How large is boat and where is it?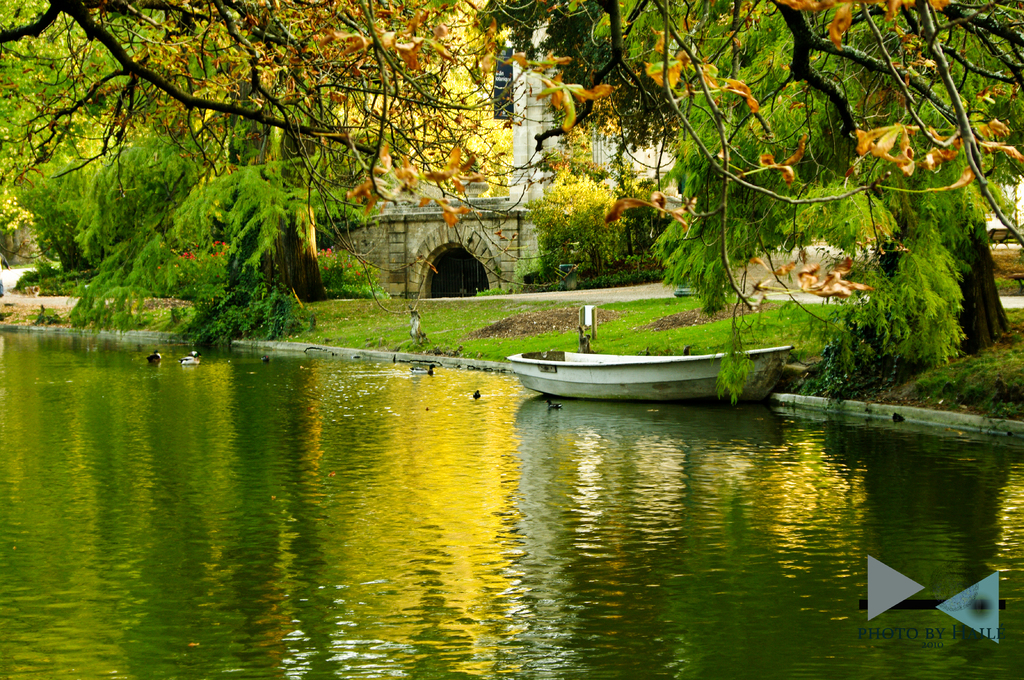
Bounding box: bbox=(516, 322, 777, 400).
